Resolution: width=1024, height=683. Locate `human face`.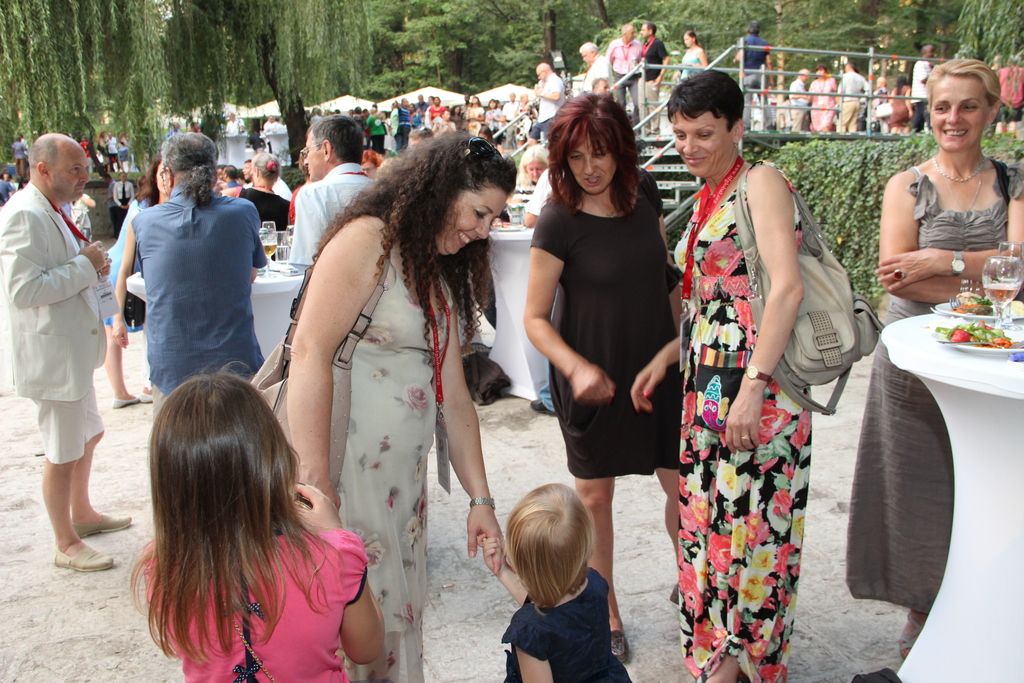
{"left": 524, "top": 161, "right": 548, "bottom": 182}.
